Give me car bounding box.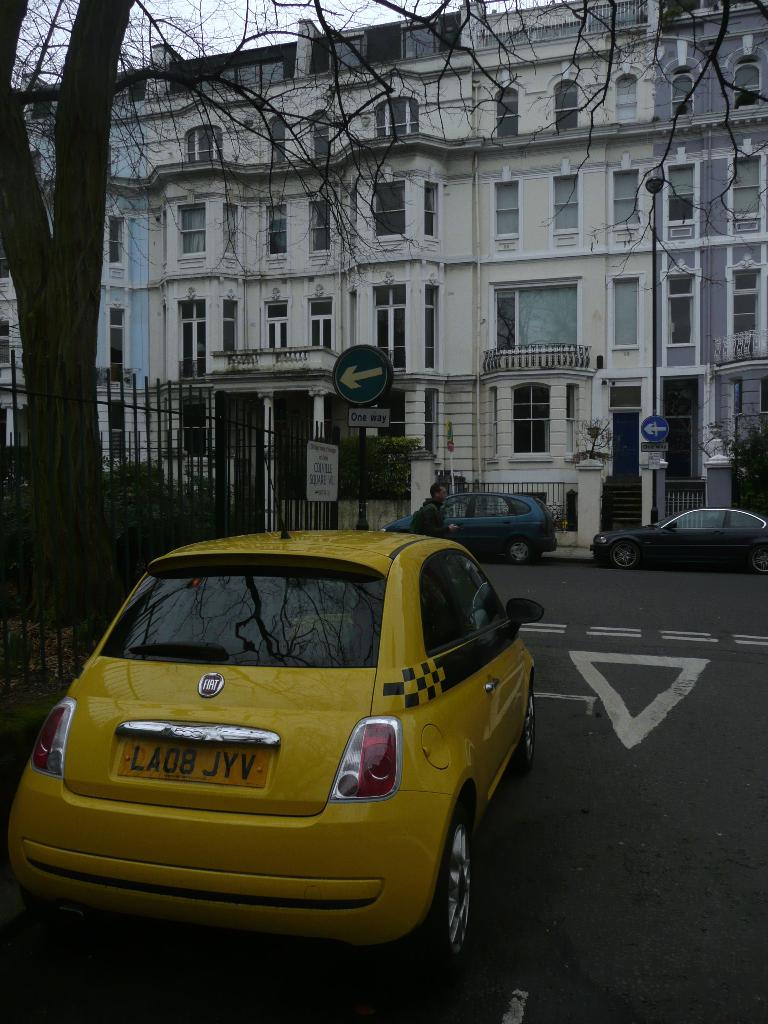
Rect(409, 488, 556, 563).
